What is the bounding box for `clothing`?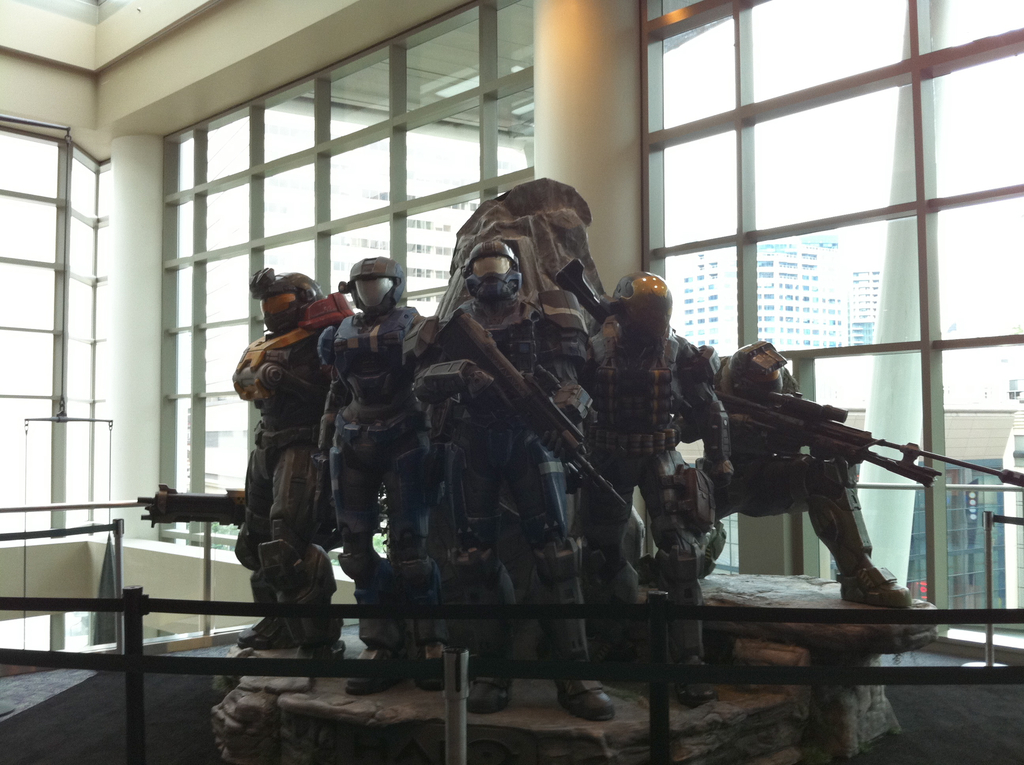
bbox=[575, 322, 739, 657].
